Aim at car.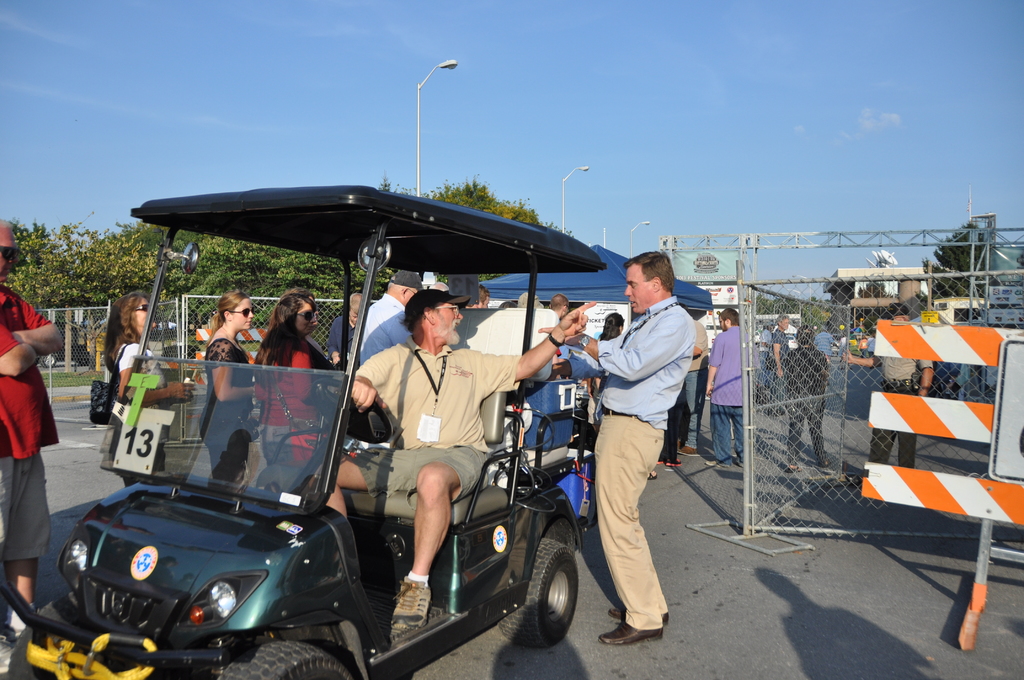
Aimed at select_region(182, 360, 263, 432).
